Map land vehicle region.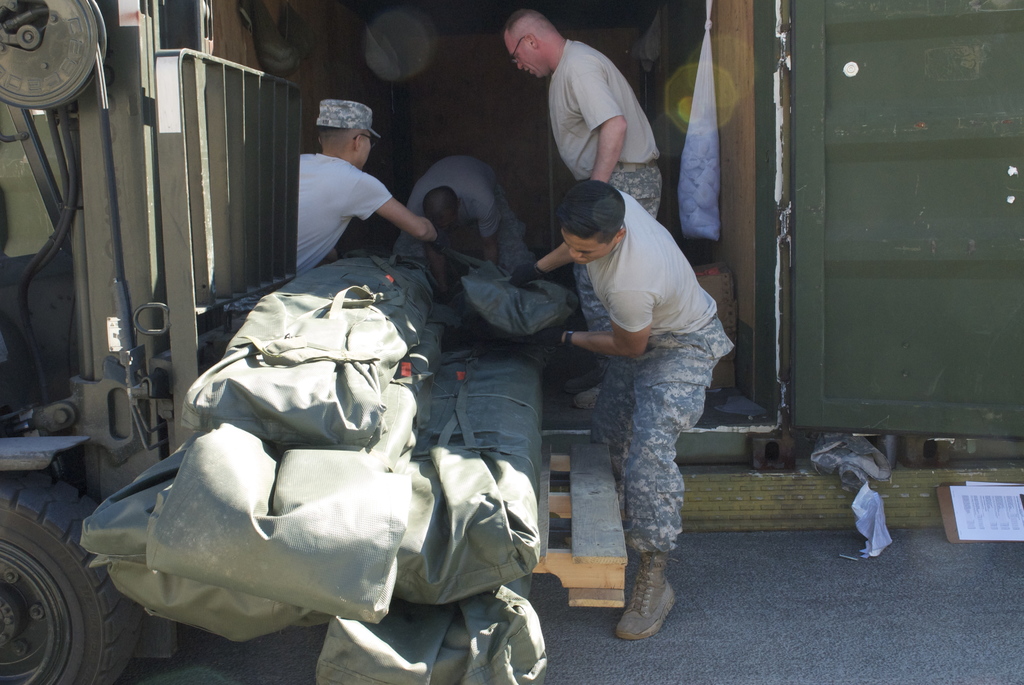
Mapped to [0, 0, 1023, 684].
